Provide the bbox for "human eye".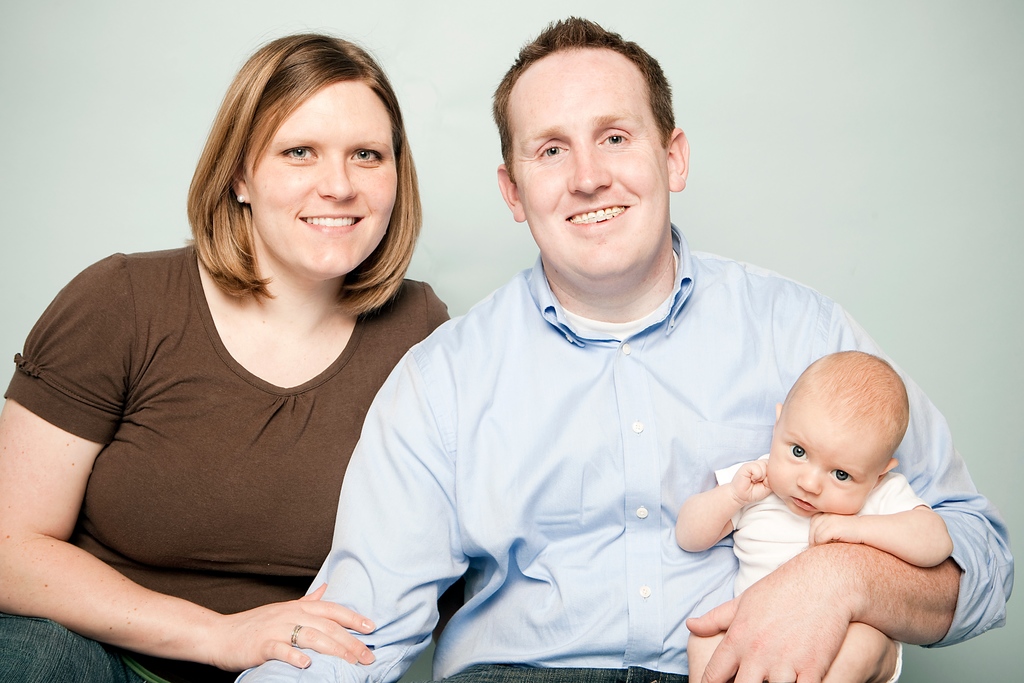
[x1=275, y1=136, x2=322, y2=167].
